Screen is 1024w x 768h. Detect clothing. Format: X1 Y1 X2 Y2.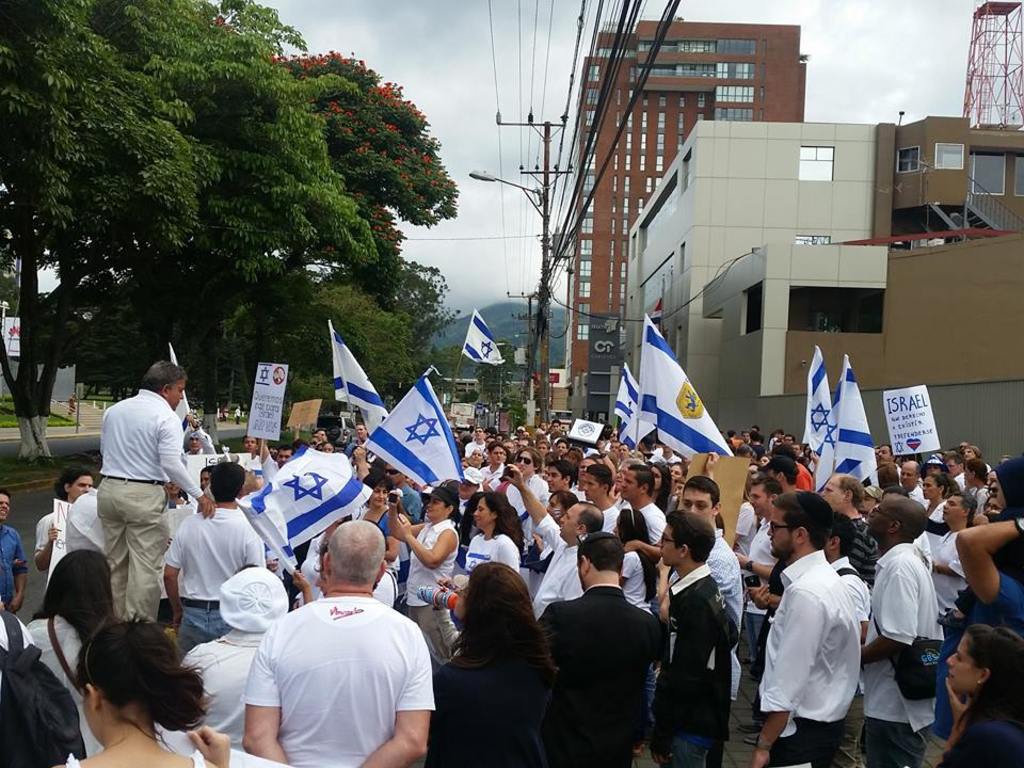
625 549 654 606.
